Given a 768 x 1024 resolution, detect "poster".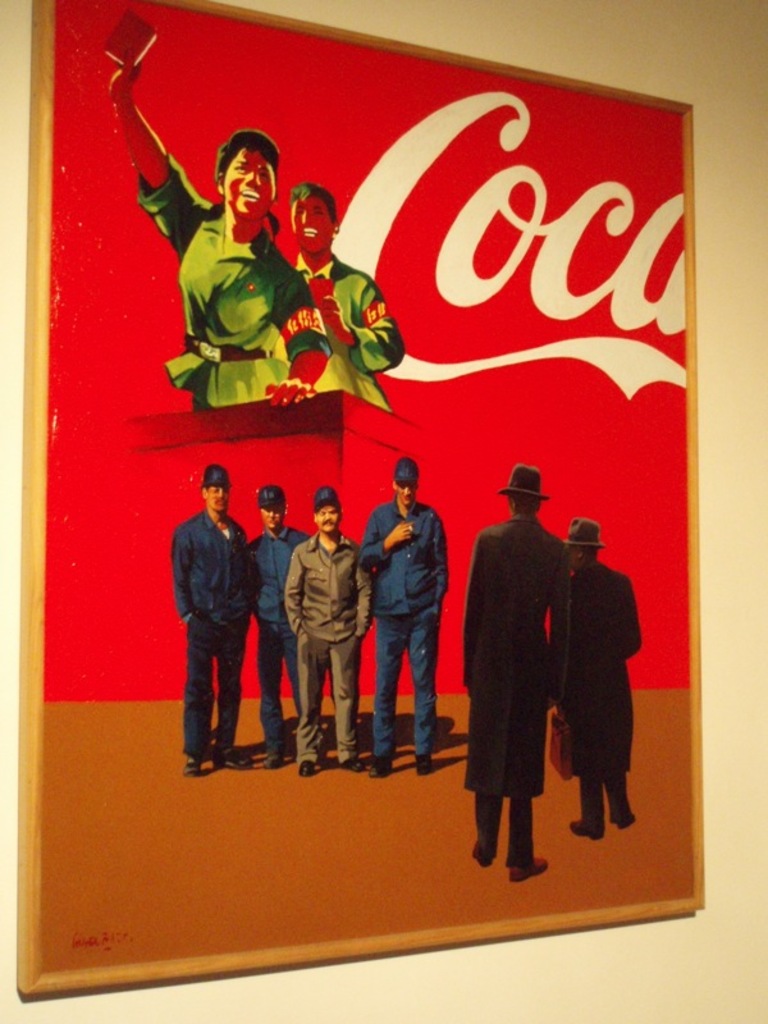
x1=0, y1=0, x2=767, y2=1023.
